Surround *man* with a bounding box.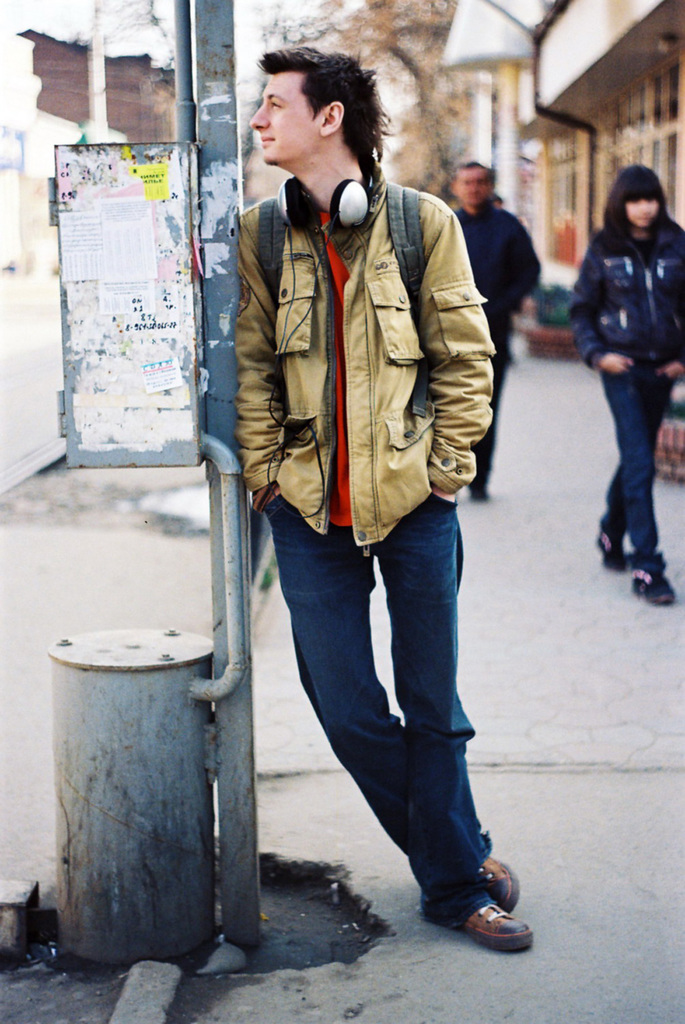
(x1=194, y1=76, x2=533, y2=897).
